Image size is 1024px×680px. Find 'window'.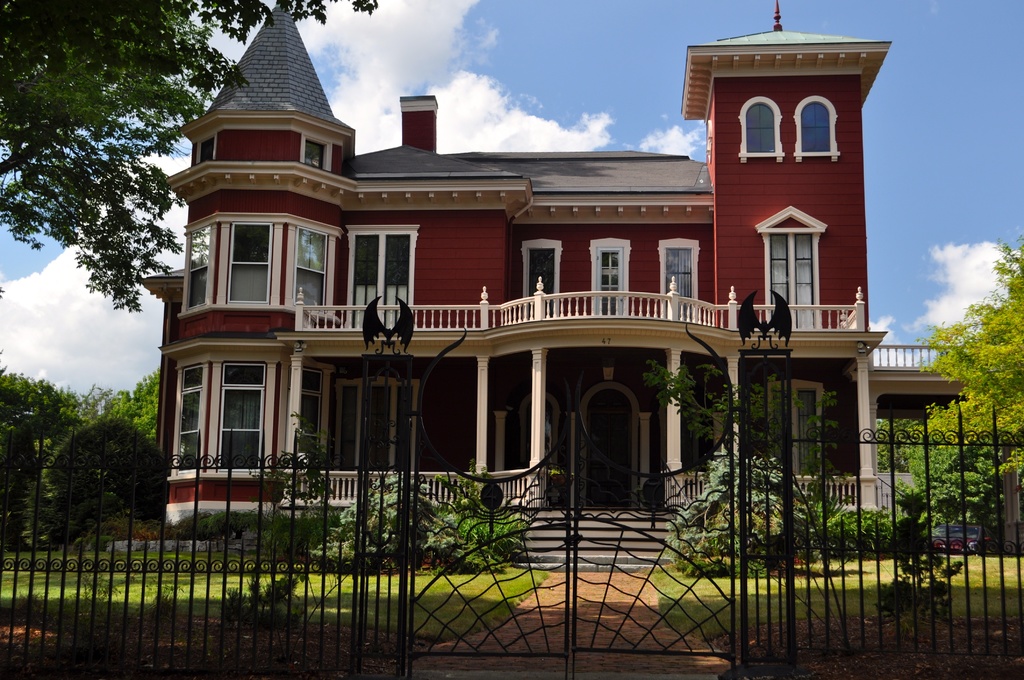
region(182, 229, 211, 308).
